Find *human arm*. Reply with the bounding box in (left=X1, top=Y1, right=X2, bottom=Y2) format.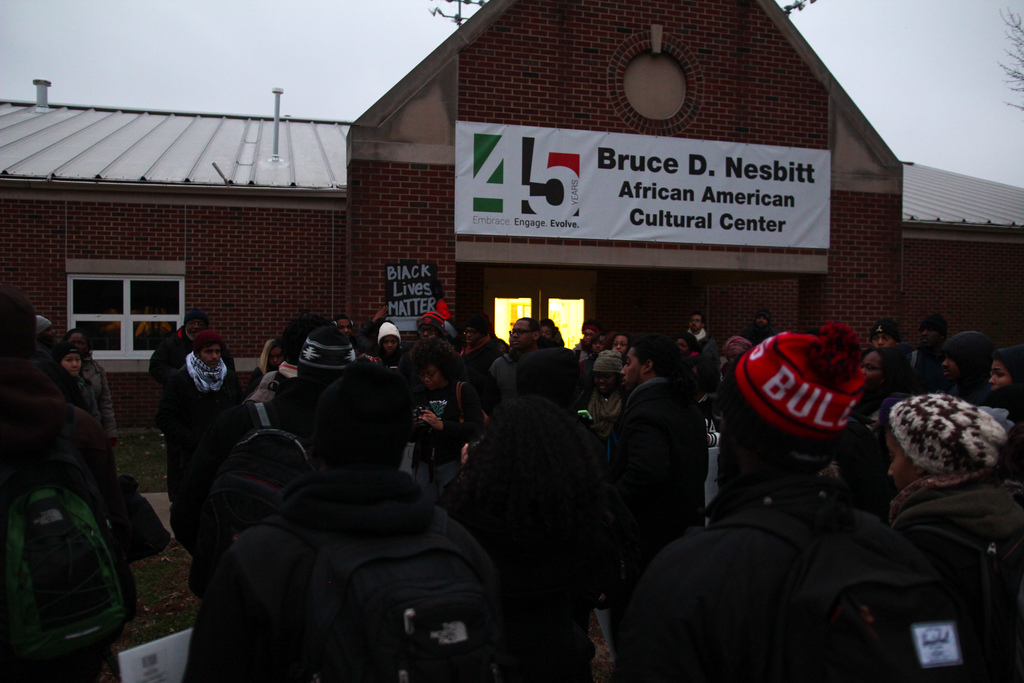
(left=612, top=543, right=703, bottom=682).
